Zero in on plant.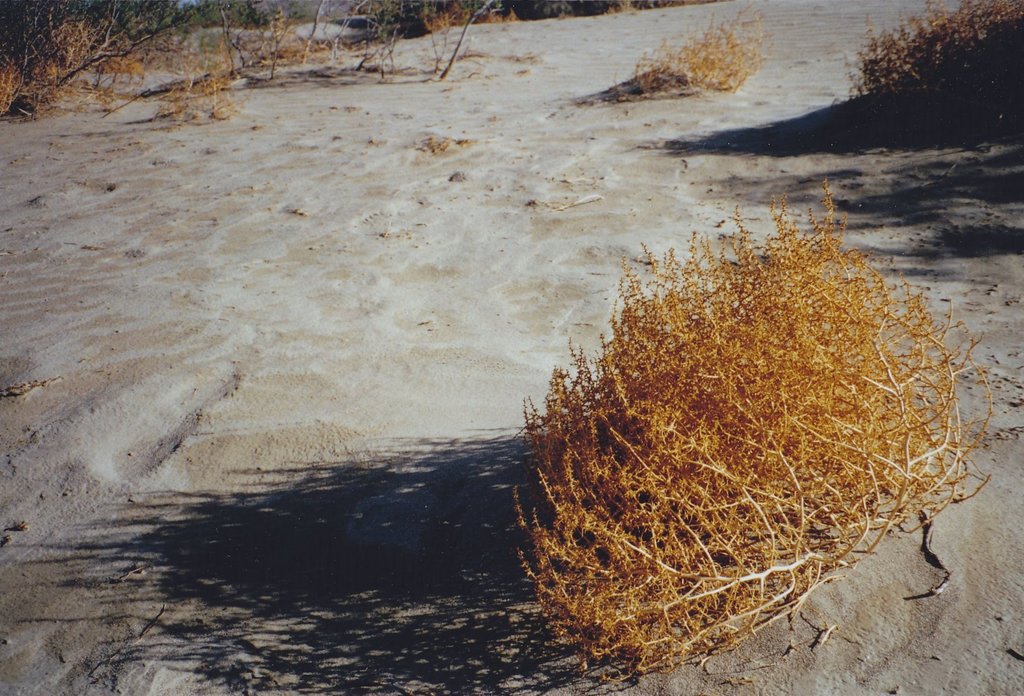
Zeroed in: pyautogui.locateOnScreen(832, 0, 1018, 146).
